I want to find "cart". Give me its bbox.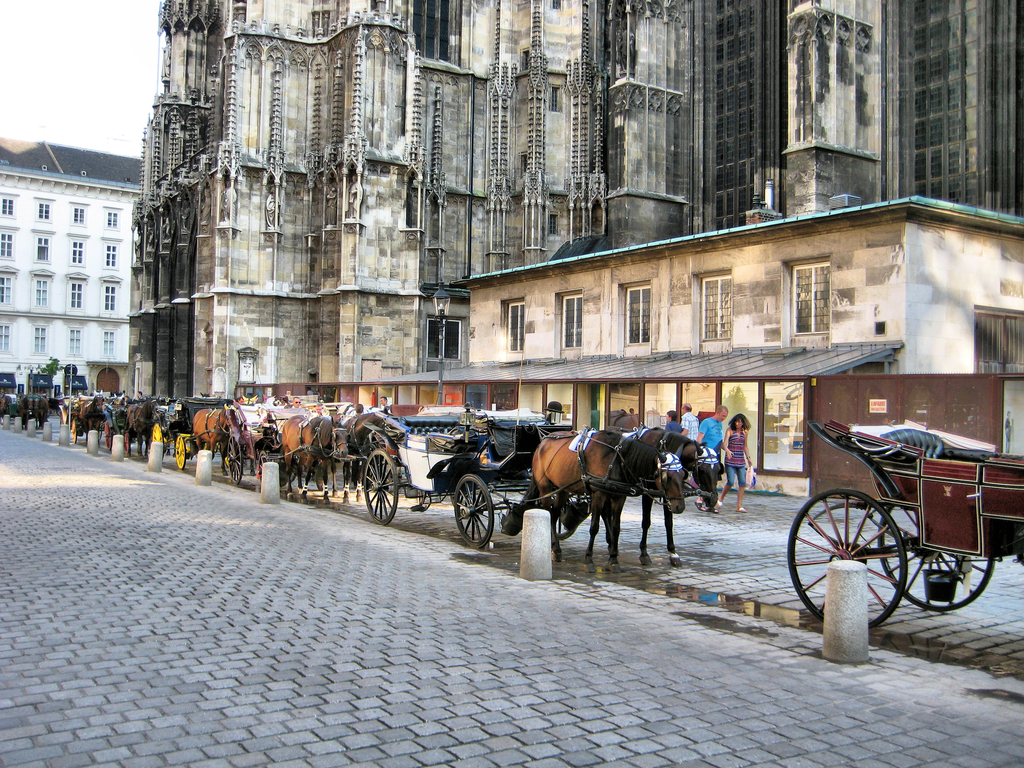
100:398:159:455.
